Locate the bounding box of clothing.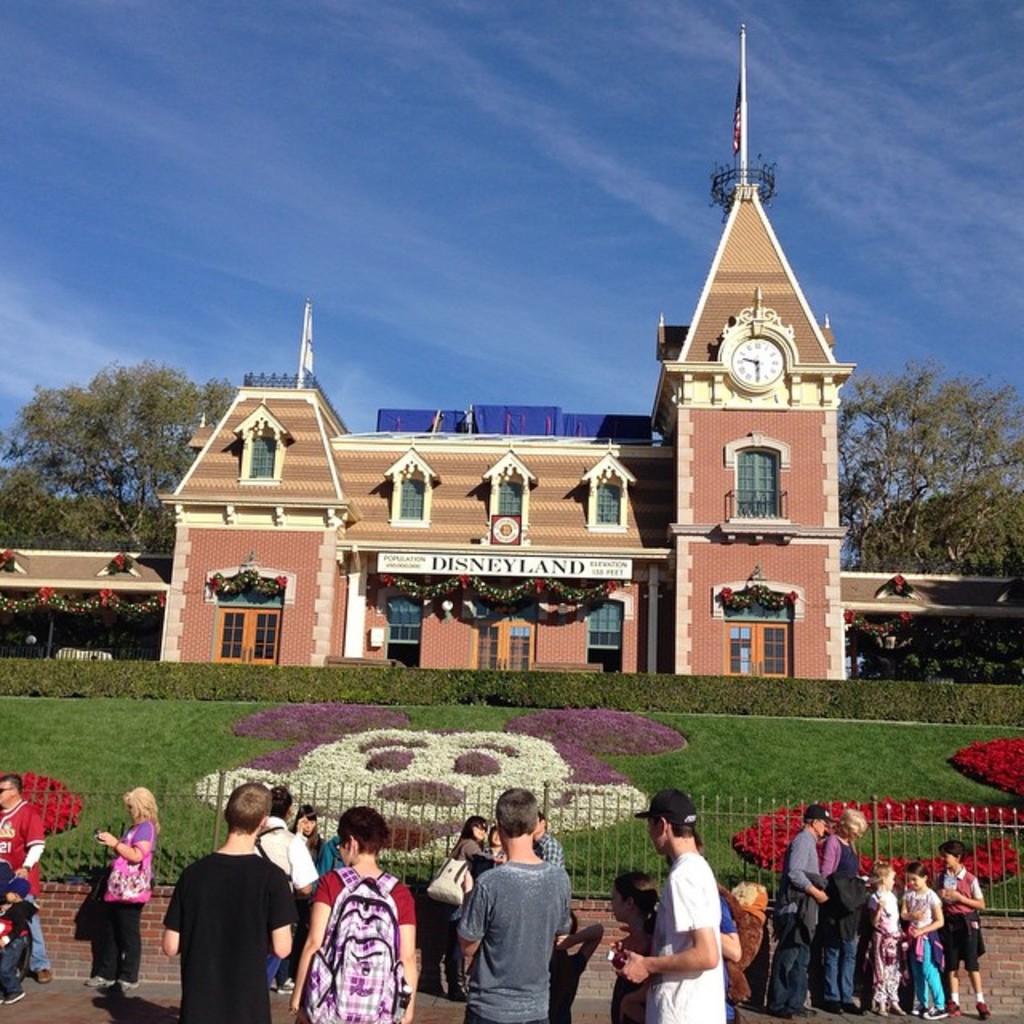
Bounding box: [left=938, top=867, right=984, bottom=971].
